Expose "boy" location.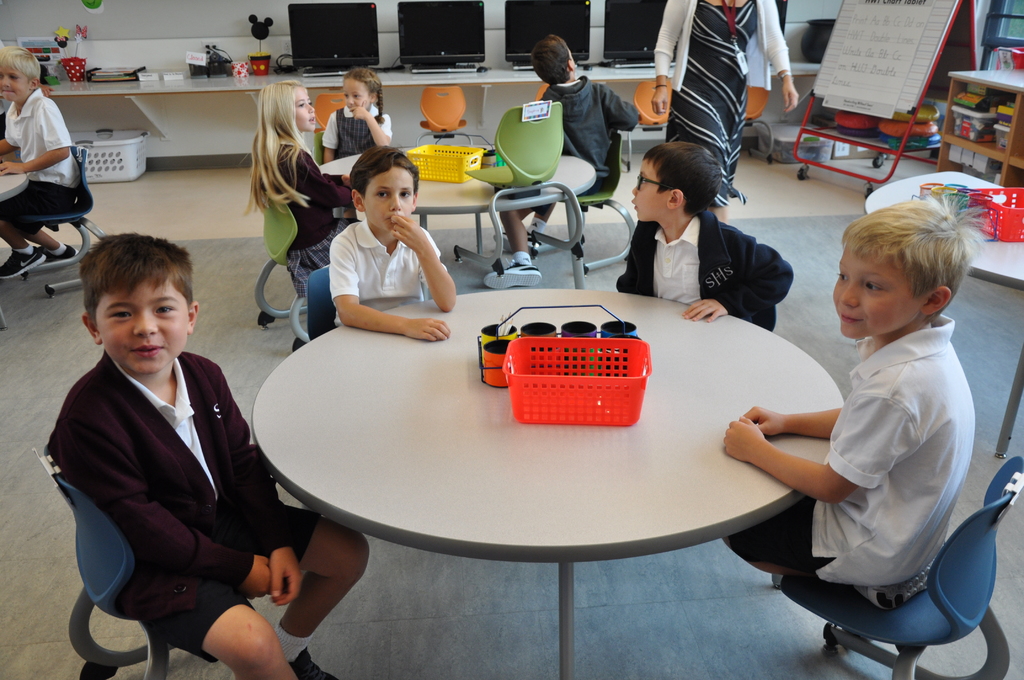
Exposed at detection(615, 141, 794, 331).
